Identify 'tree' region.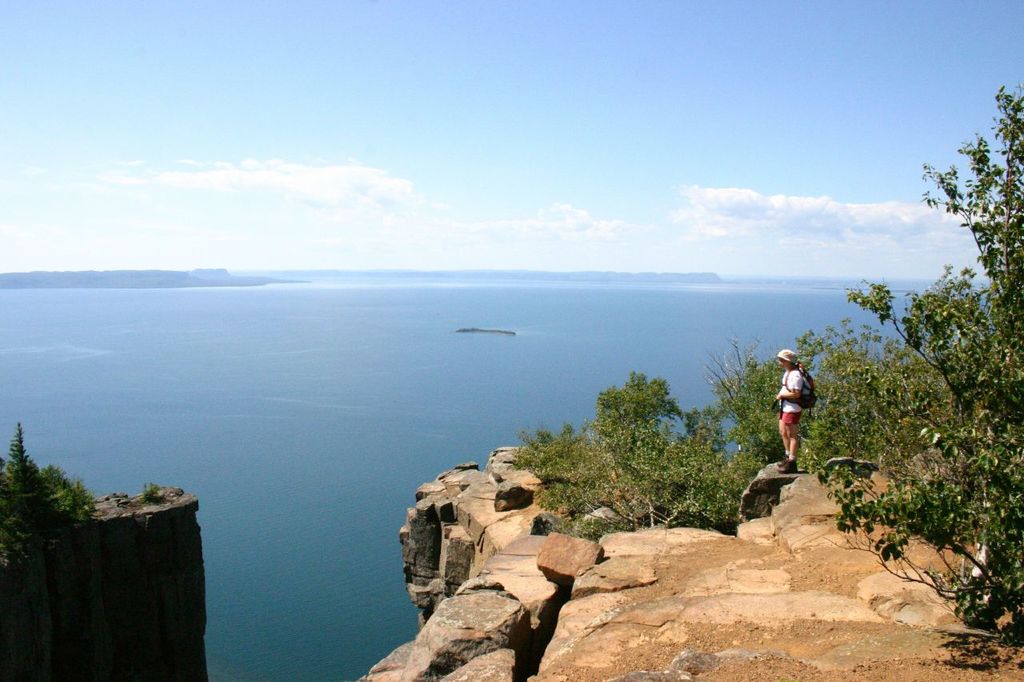
Region: box(542, 364, 738, 540).
